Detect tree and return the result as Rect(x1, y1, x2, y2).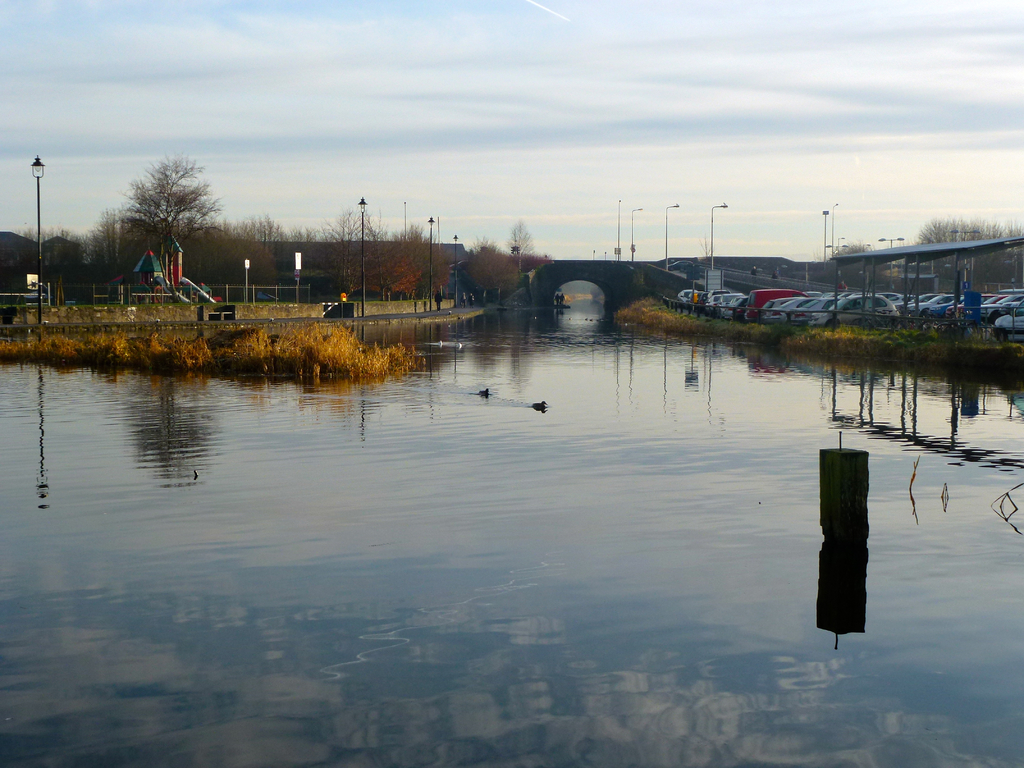
Rect(323, 202, 381, 291).
